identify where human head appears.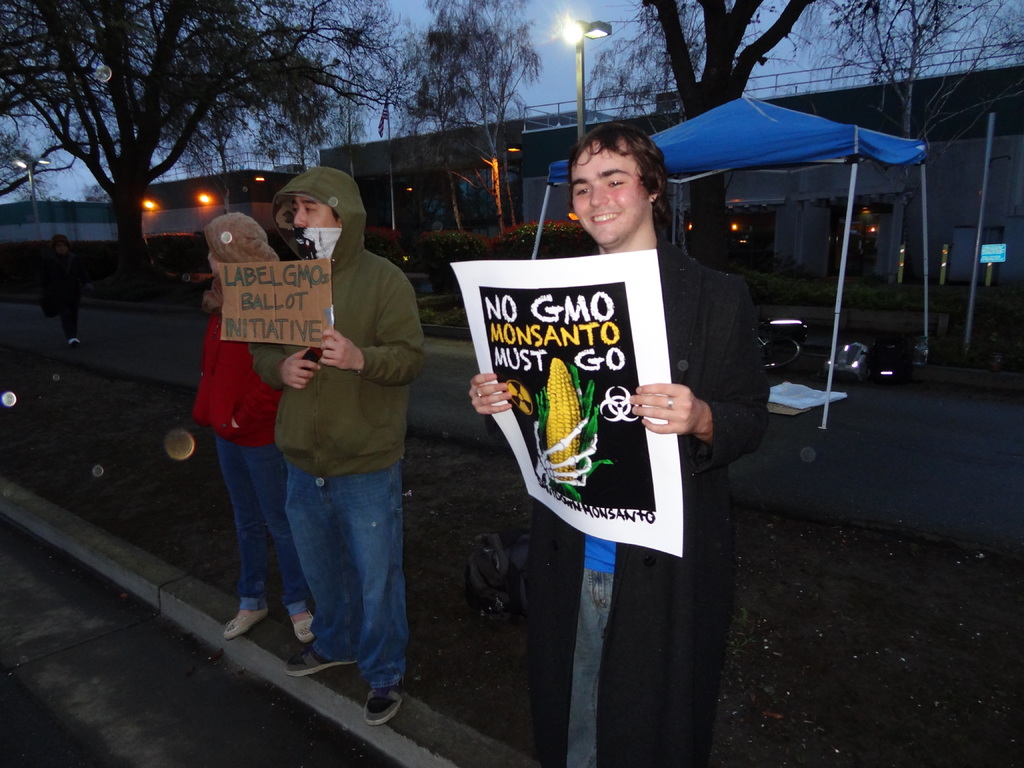
Appears at <bbox>49, 233, 74, 258</bbox>.
